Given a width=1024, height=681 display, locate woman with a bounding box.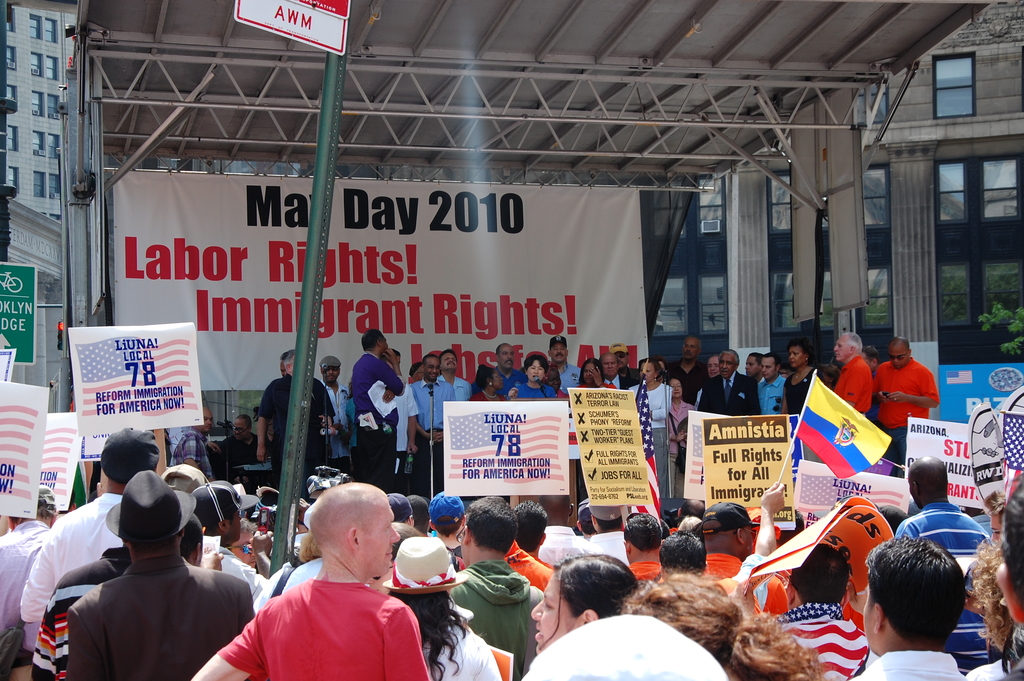
Located: <bbox>627, 359, 674, 497</bbox>.
